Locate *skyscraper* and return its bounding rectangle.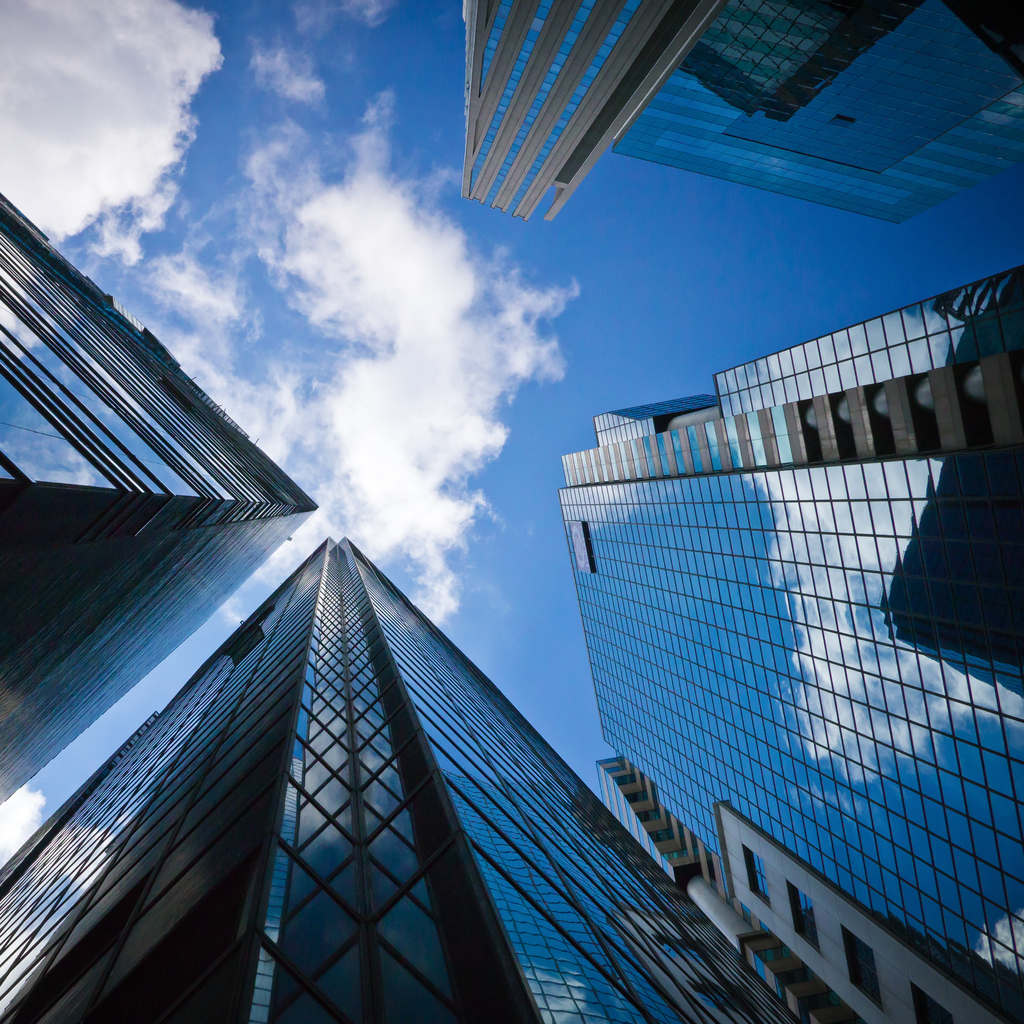
BBox(432, 0, 735, 225).
